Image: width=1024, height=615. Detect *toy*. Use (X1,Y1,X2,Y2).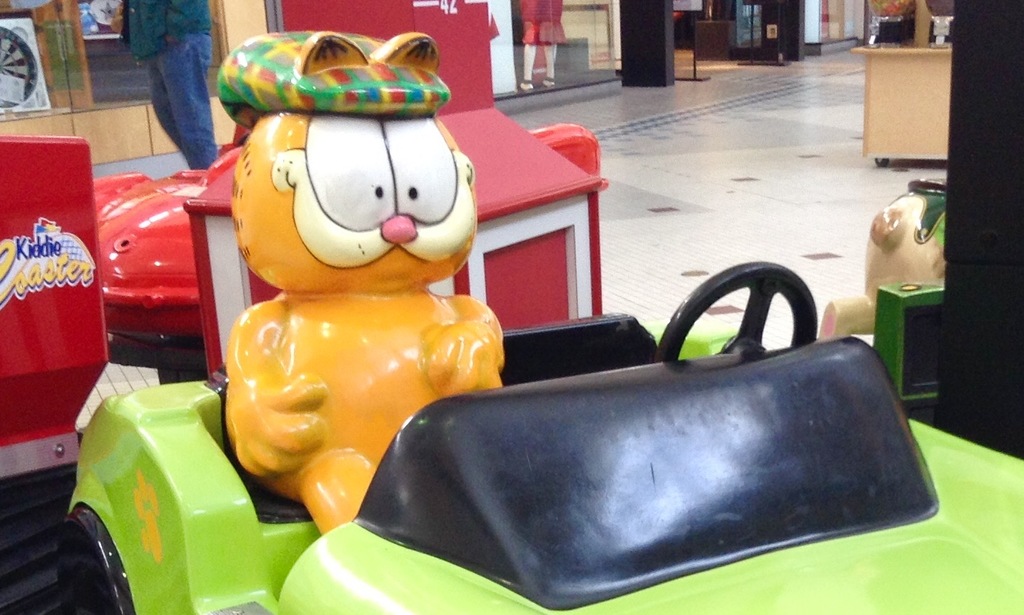
(818,180,949,342).
